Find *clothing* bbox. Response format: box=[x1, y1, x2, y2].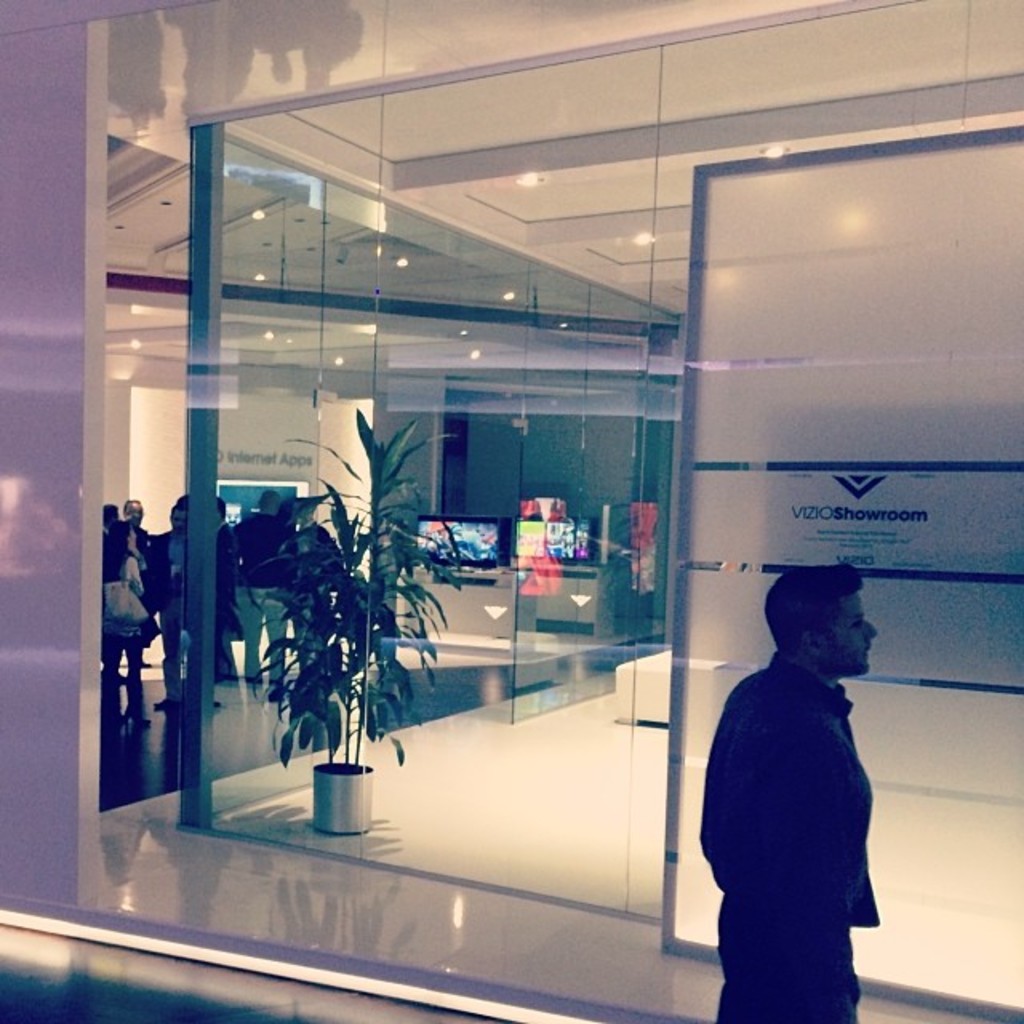
box=[154, 515, 190, 702].
